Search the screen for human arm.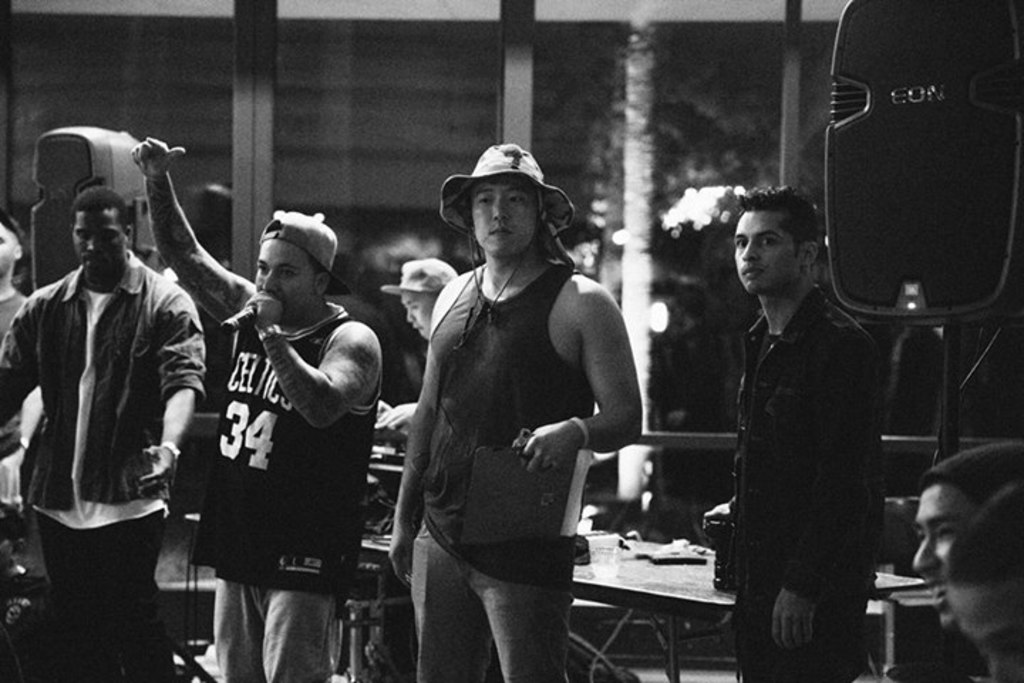
Found at {"left": 138, "top": 275, "right": 213, "bottom": 492}.
